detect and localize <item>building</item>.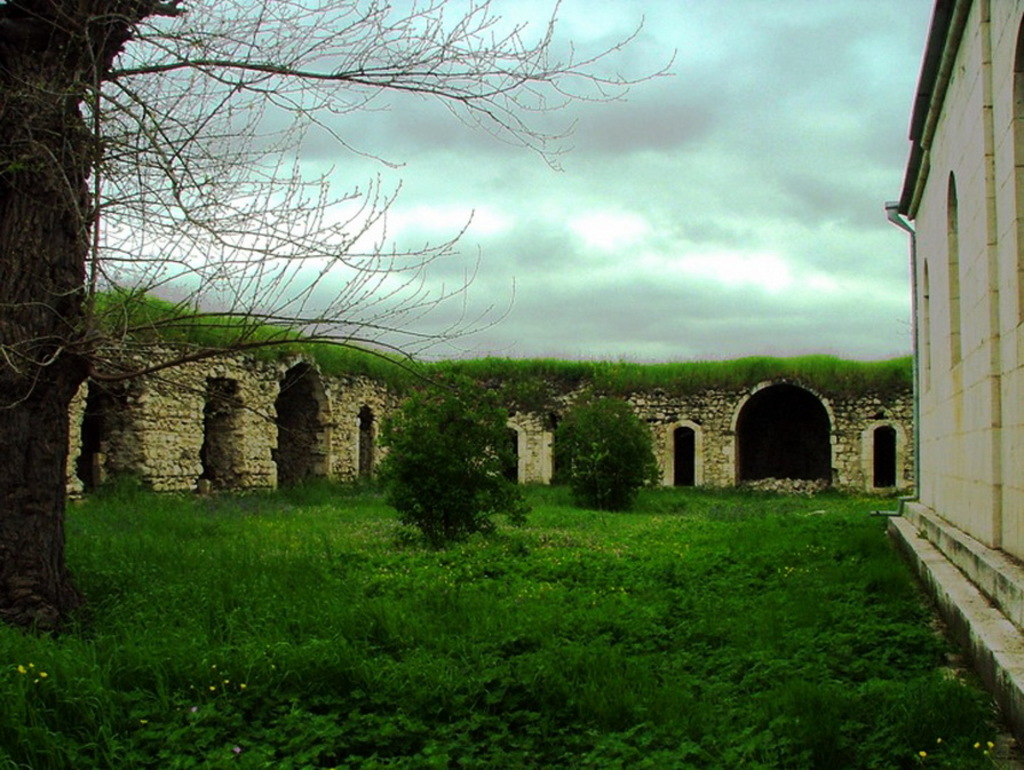
Localized at crop(882, 0, 1023, 738).
